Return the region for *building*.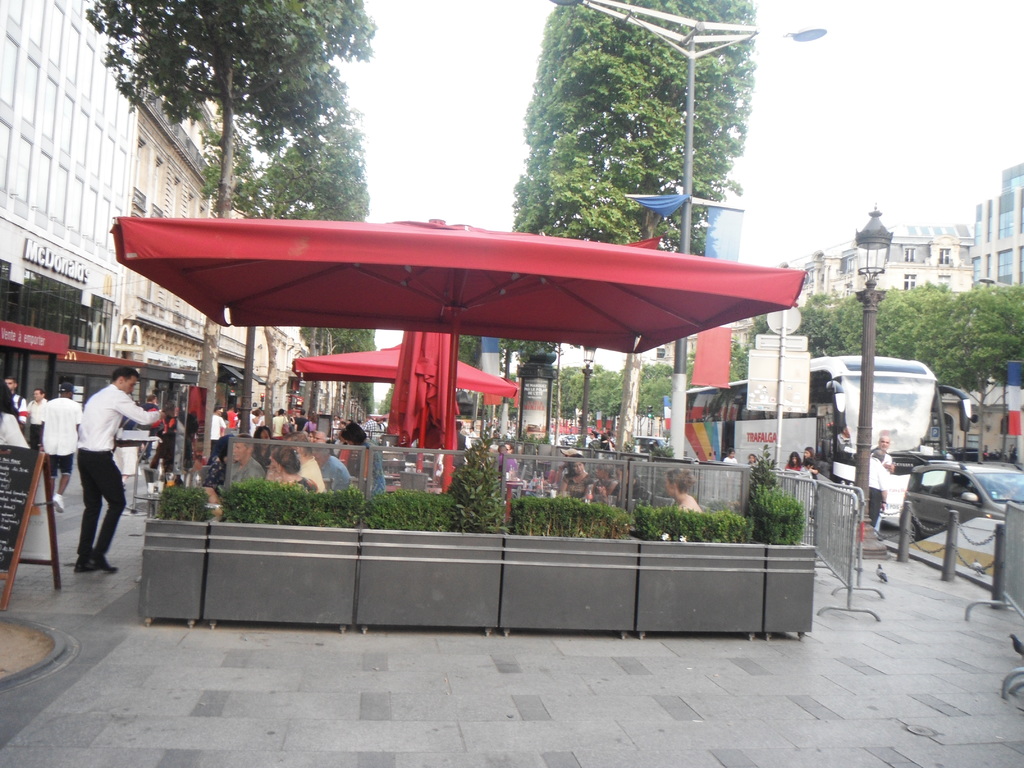
region(972, 166, 1023, 291).
